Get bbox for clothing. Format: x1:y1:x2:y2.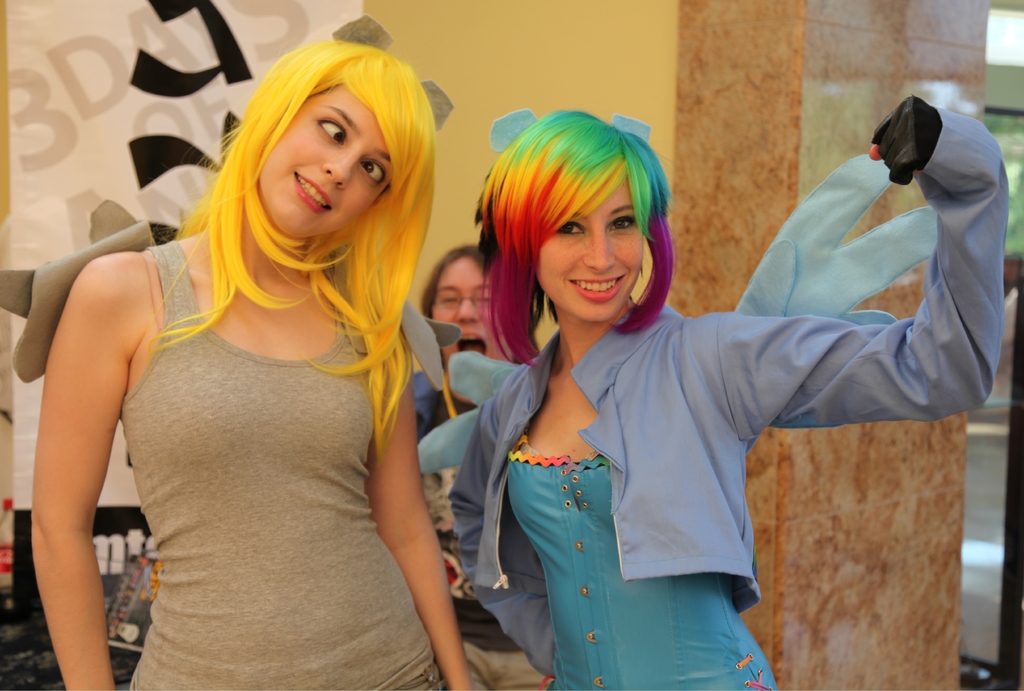
436:96:1012:690.
